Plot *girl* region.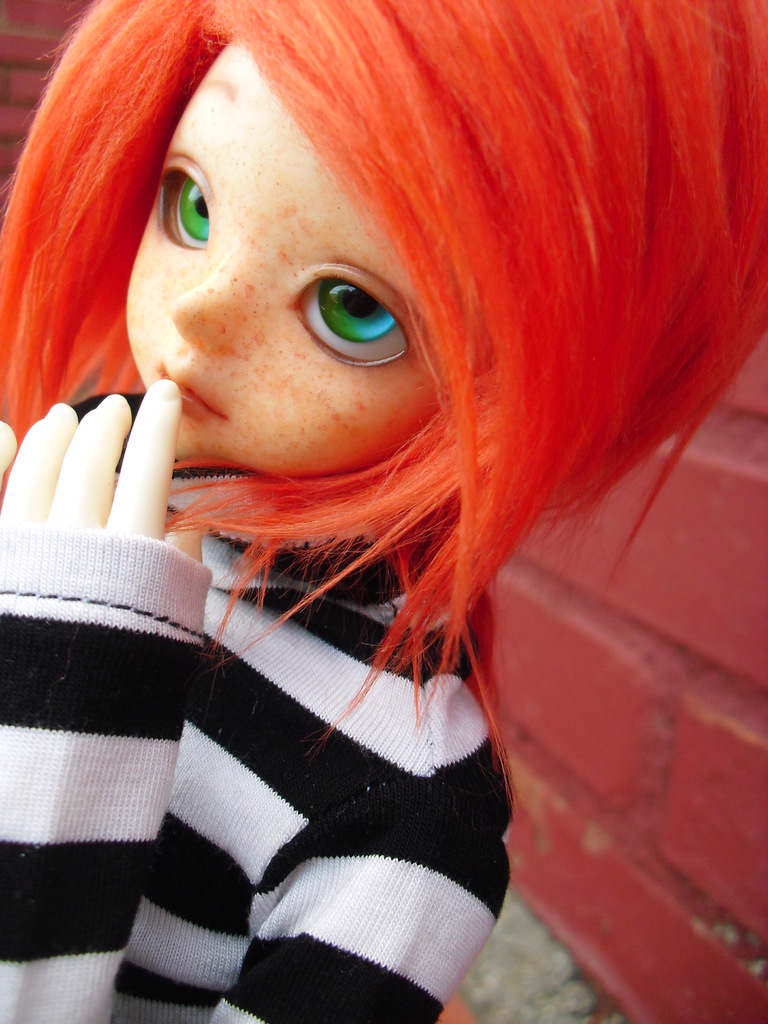
Plotted at BBox(0, 0, 767, 1023).
